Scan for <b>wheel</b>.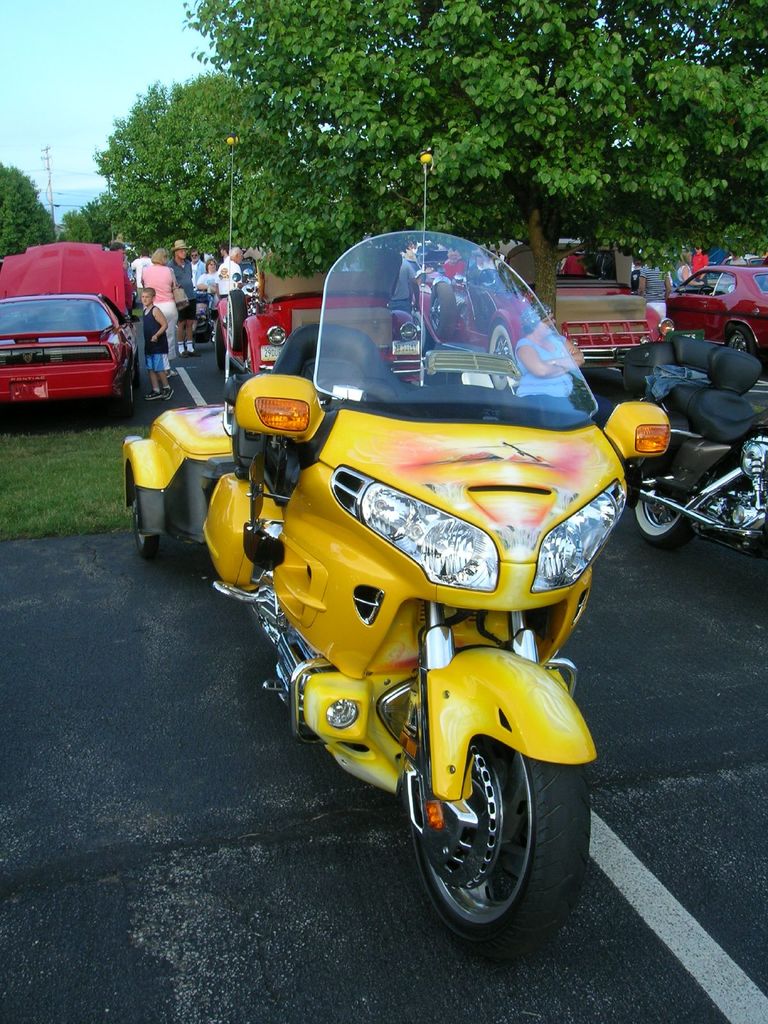
Scan result: 723, 323, 760, 360.
